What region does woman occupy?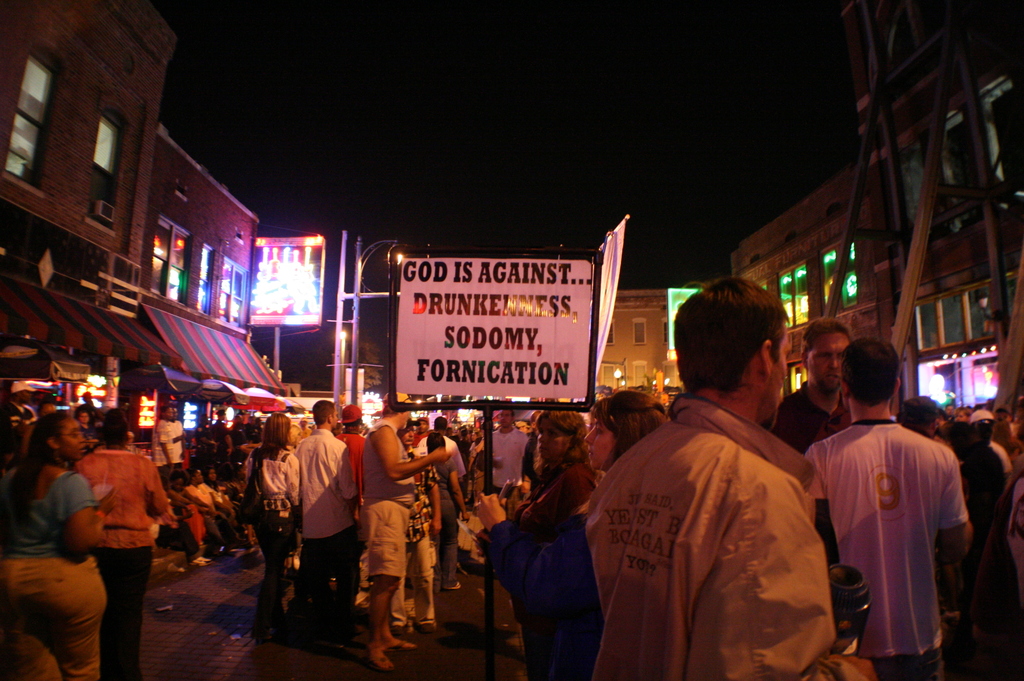
x1=241 y1=411 x2=304 y2=623.
